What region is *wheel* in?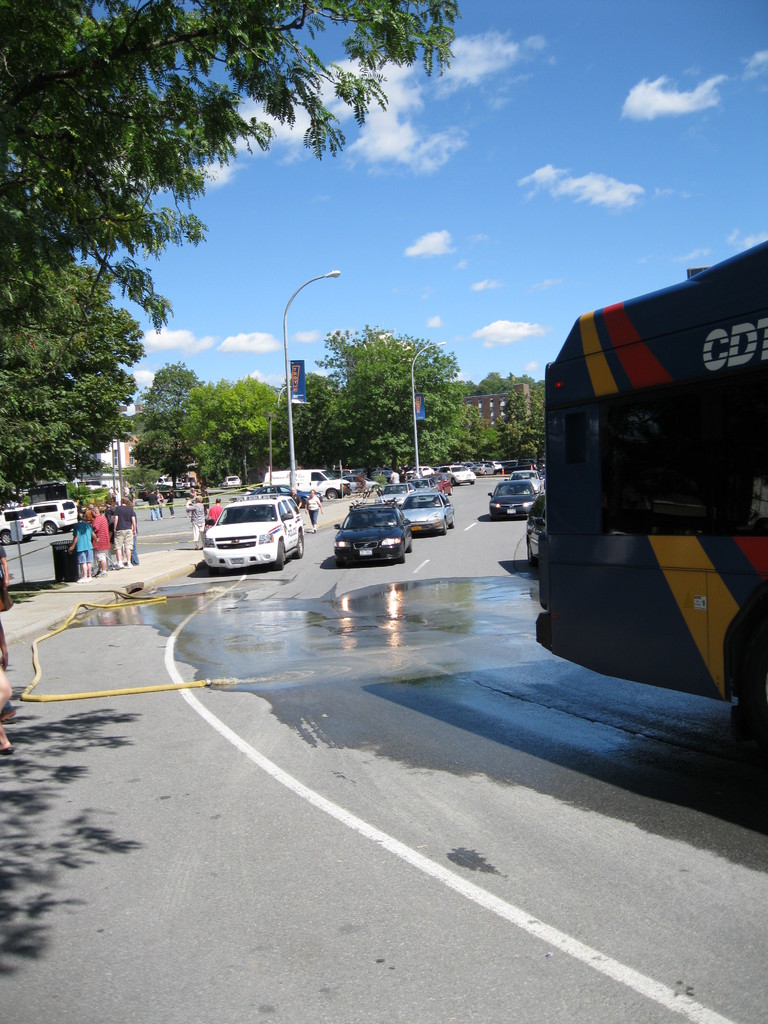
<box>400,552,405,563</box>.
